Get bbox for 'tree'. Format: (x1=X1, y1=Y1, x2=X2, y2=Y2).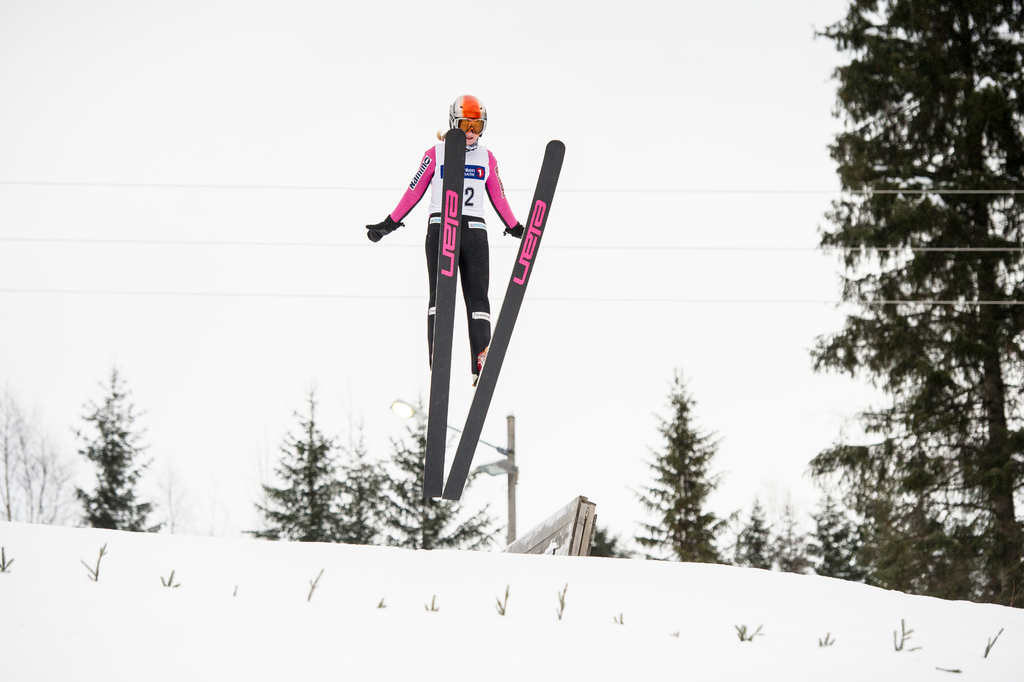
(x1=739, y1=501, x2=781, y2=569).
